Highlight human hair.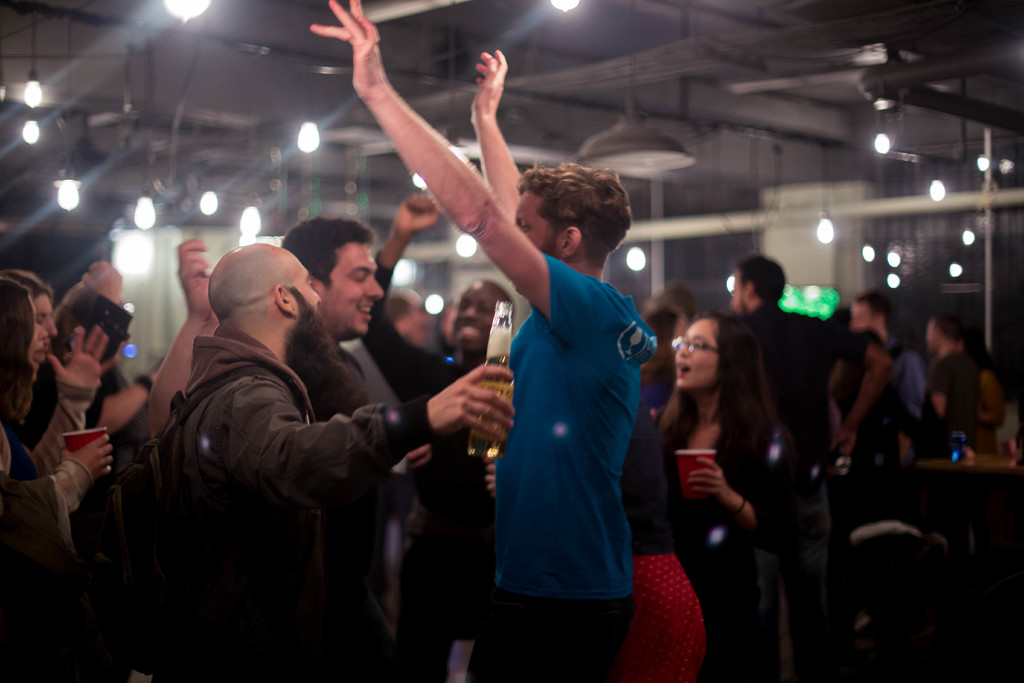
Highlighted region: locate(34, 283, 136, 437).
